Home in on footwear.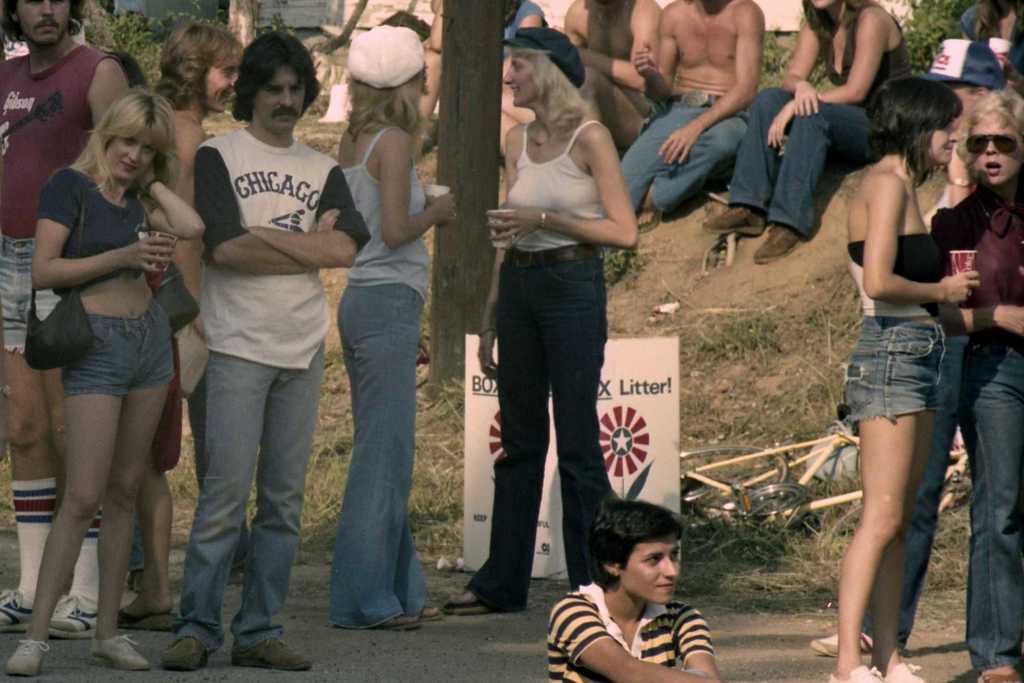
Homed in at Rect(163, 626, 214, 673).
